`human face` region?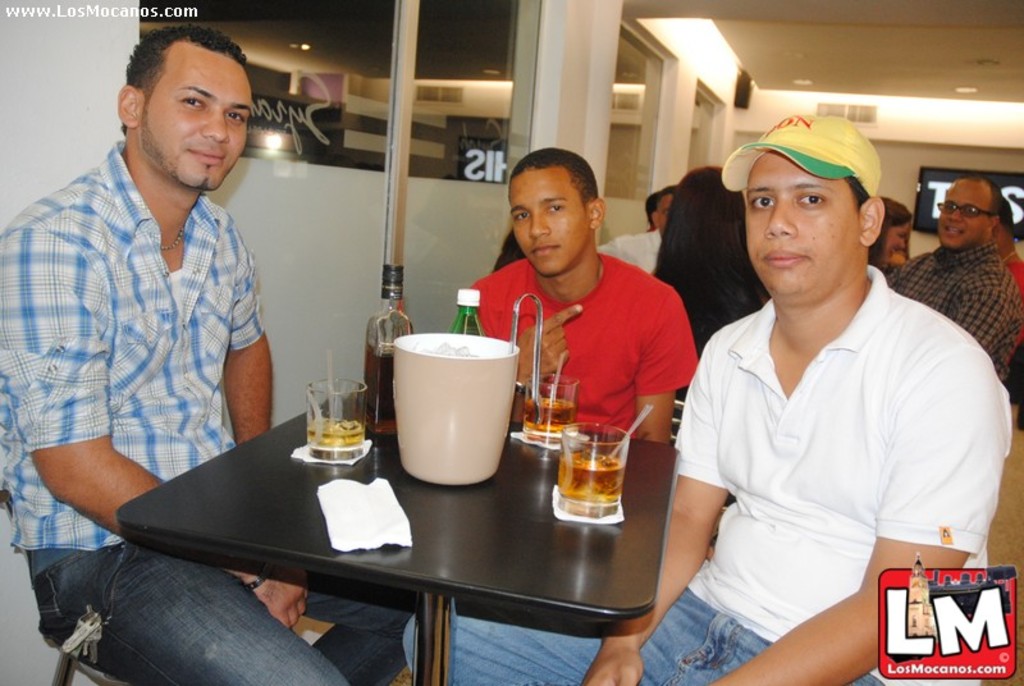
<bbox>890, 224, 906, 256</bbox>
